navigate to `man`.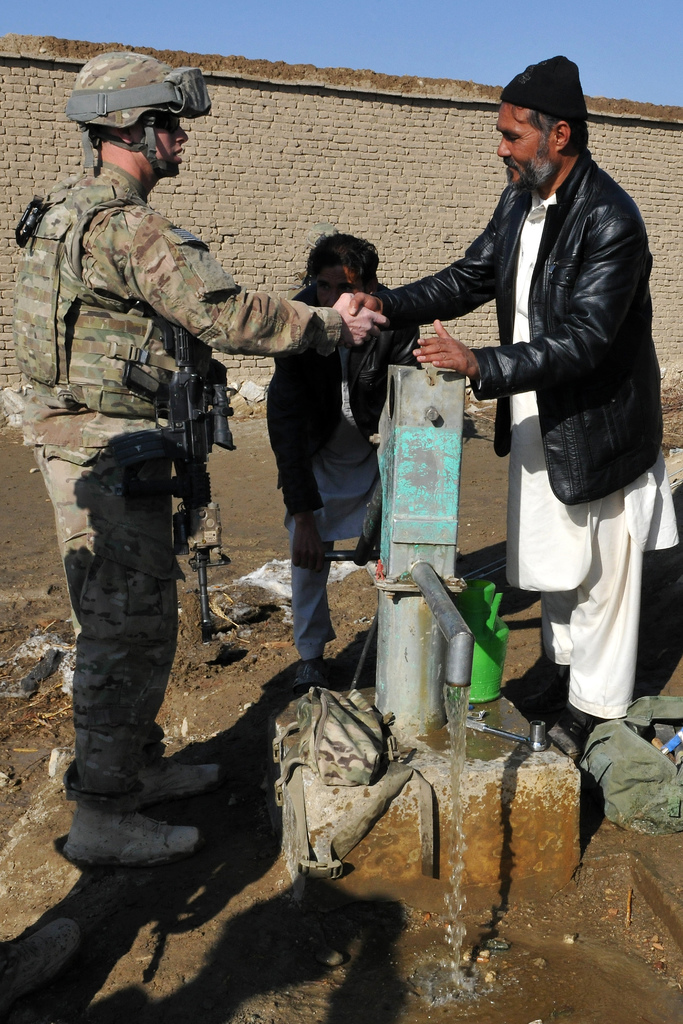
Navigation target: 341:46:680:758.
